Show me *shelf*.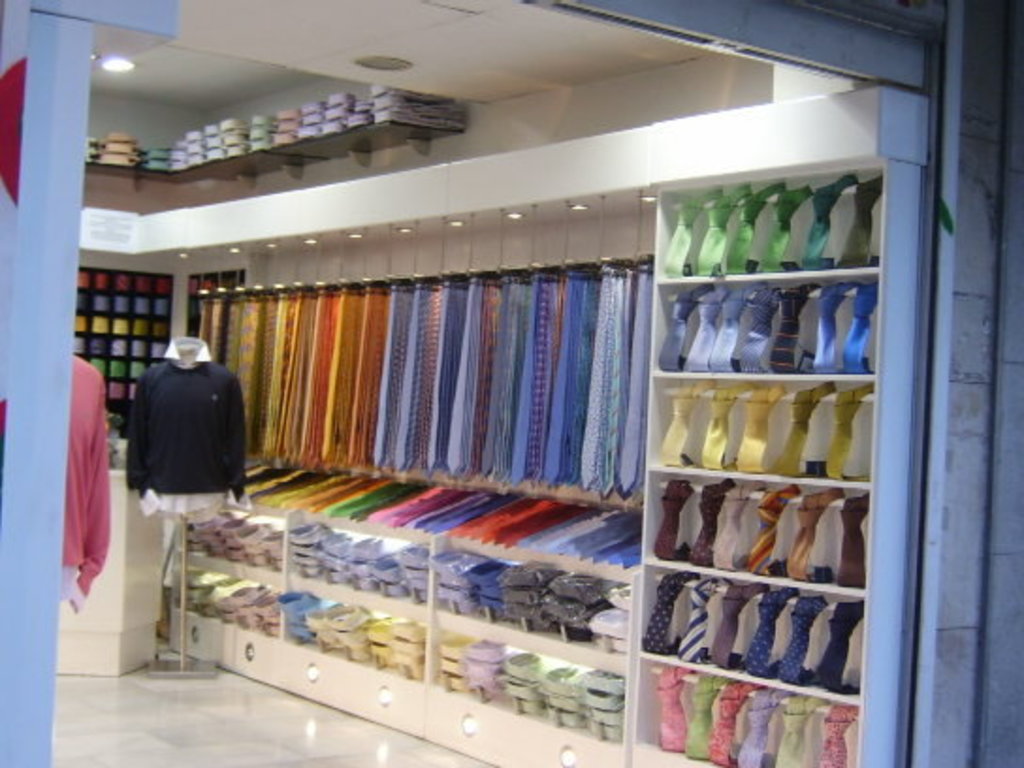
*shelf* is here: (x1=642, y1=655, x2=860, y2=766).
